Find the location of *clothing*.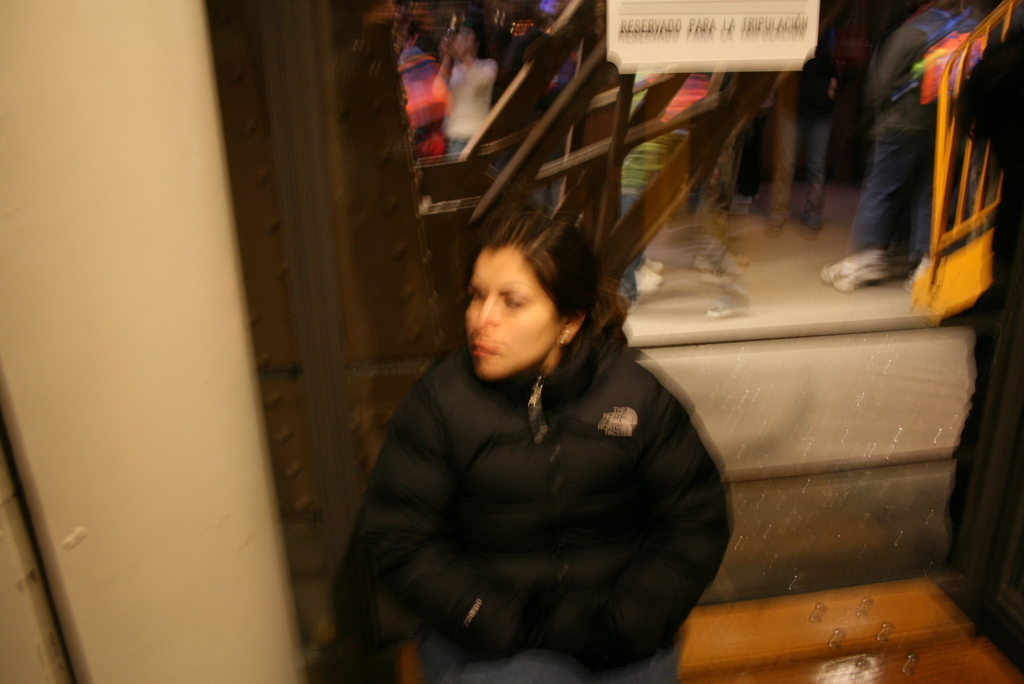
Location: pyautogui.locateOnScreen(429, 61, 486, 156).
